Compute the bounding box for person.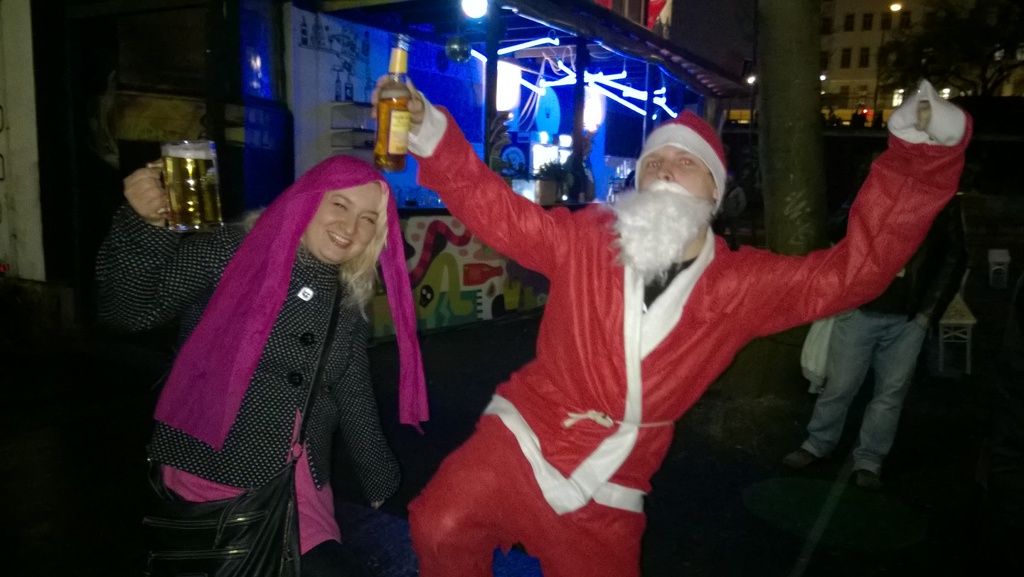
(left=778, top=186, right=970, bottom=489).
